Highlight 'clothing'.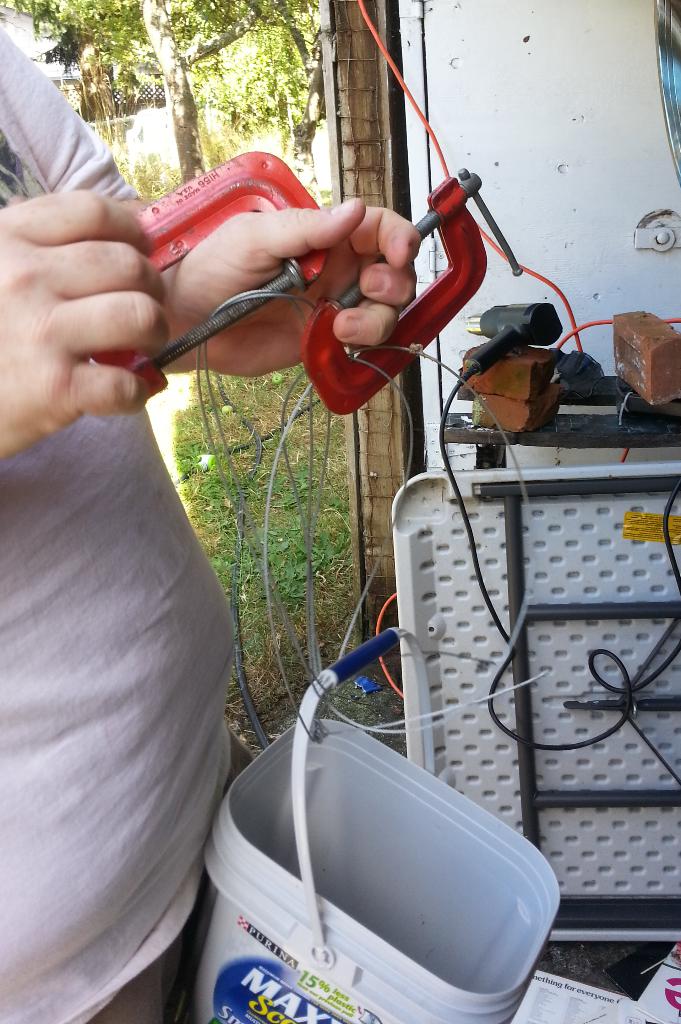
Highlighted region: {"left": 0, "top": 0, "right": 265, "bottom": 1023}.
